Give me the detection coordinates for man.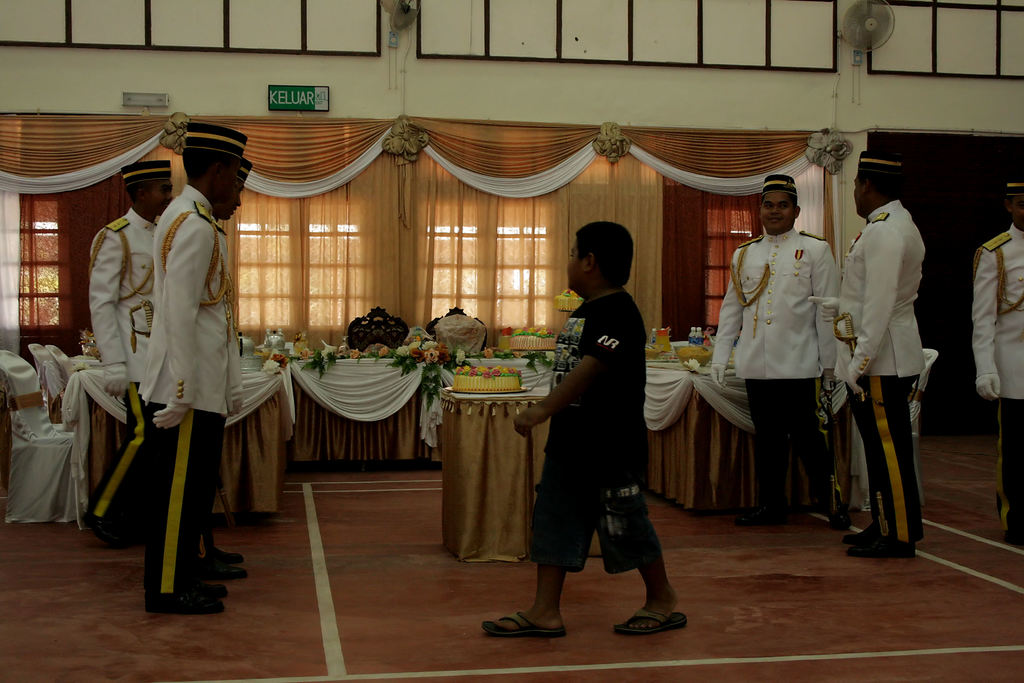
rect(829, 149, 933, 547).
